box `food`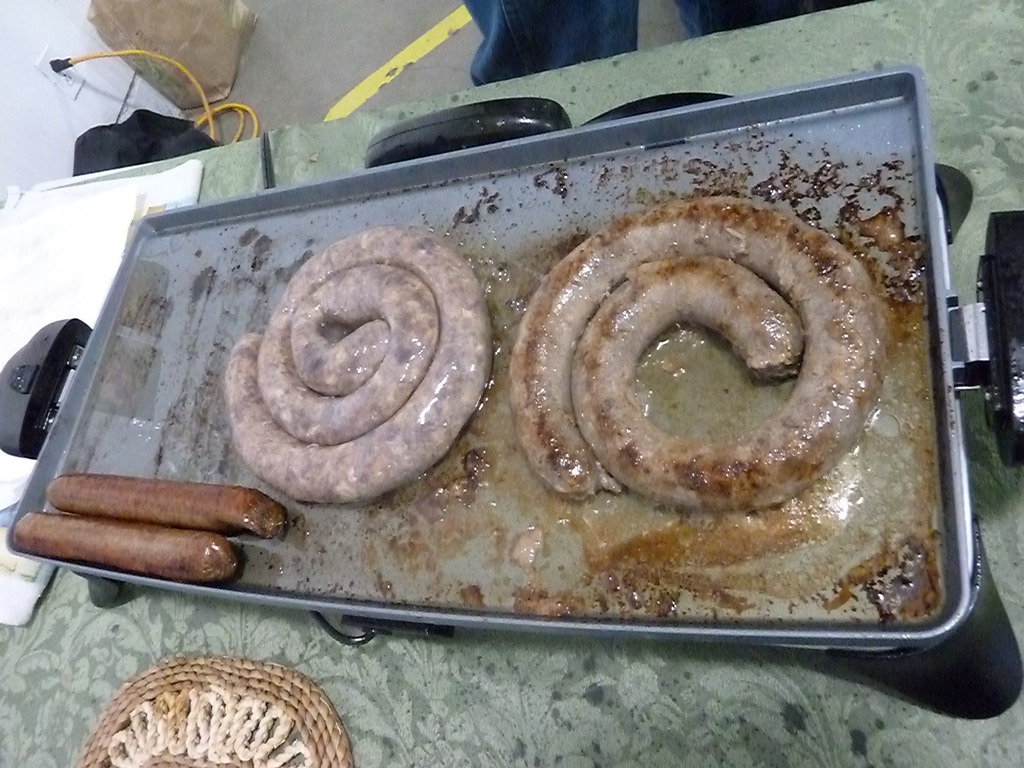
left=47, top=475, right=288, bottom=542
